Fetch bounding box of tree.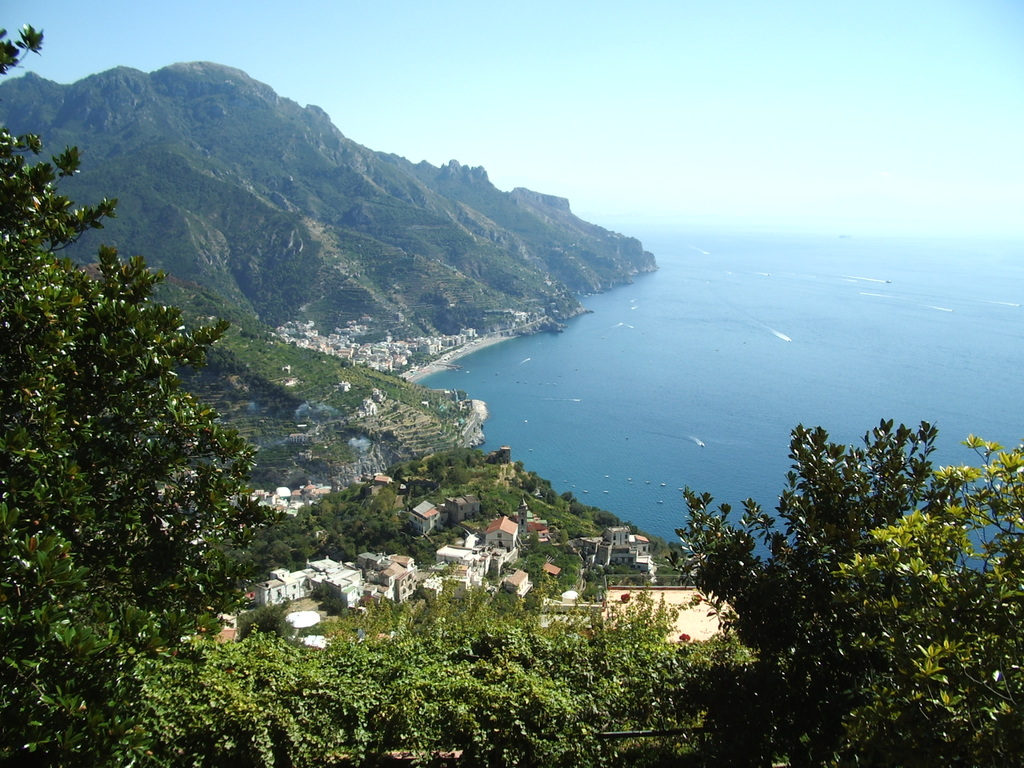
Bbox: 26 126 260 684.
